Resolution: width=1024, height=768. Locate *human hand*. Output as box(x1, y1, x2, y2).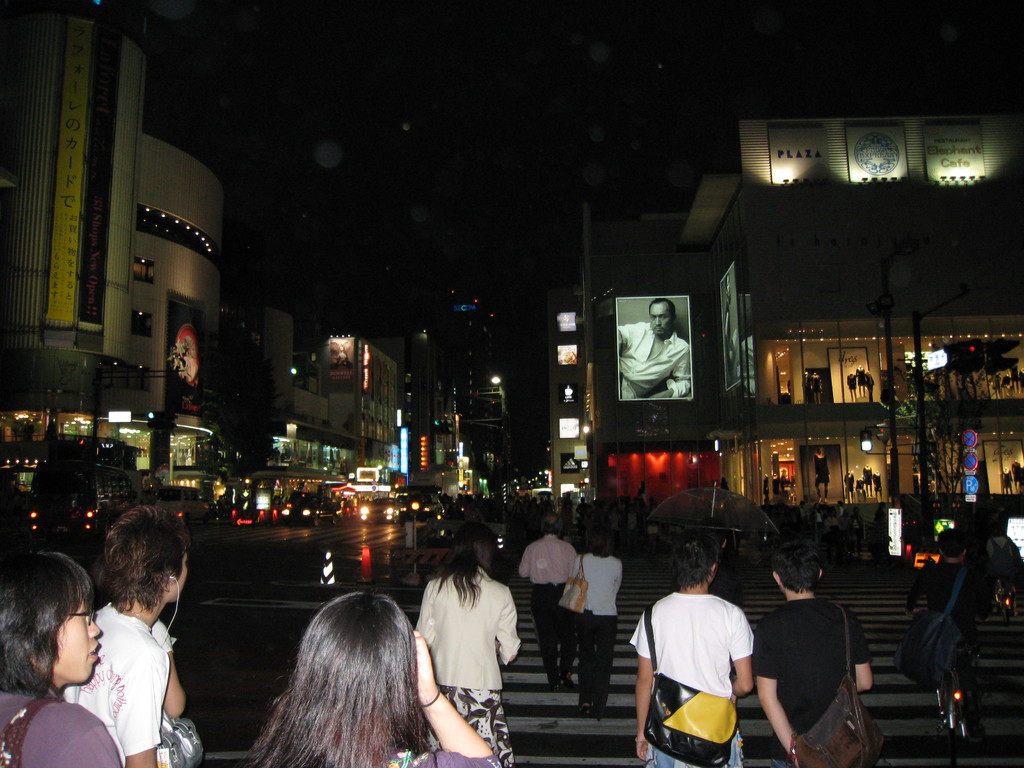
box(634, 735, 651, 764).
